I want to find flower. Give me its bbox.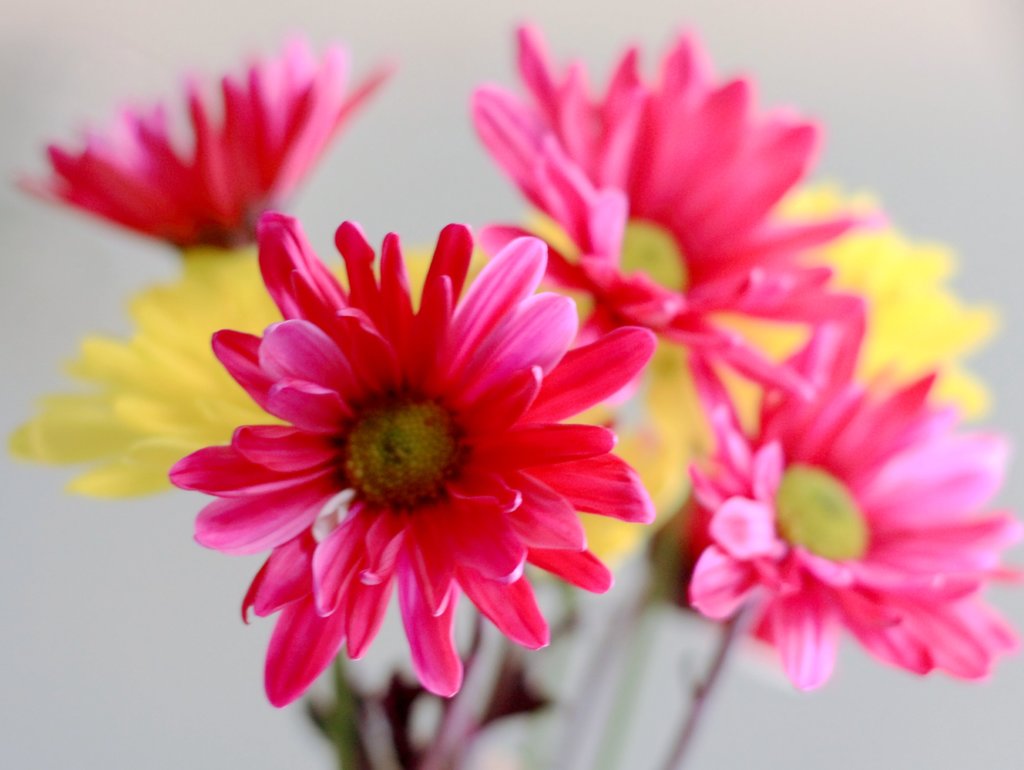
{"left": 692, "top": 325, "right": 1023, "bottom": 692}.
